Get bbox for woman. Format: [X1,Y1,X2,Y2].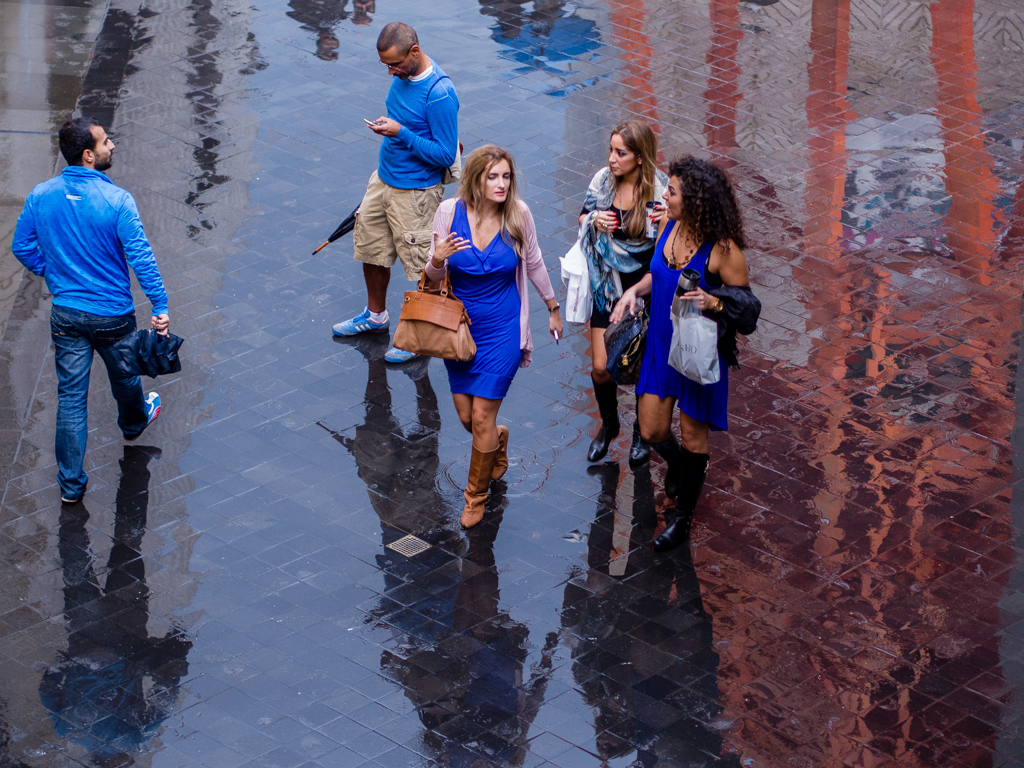
[422,124,546,516].
